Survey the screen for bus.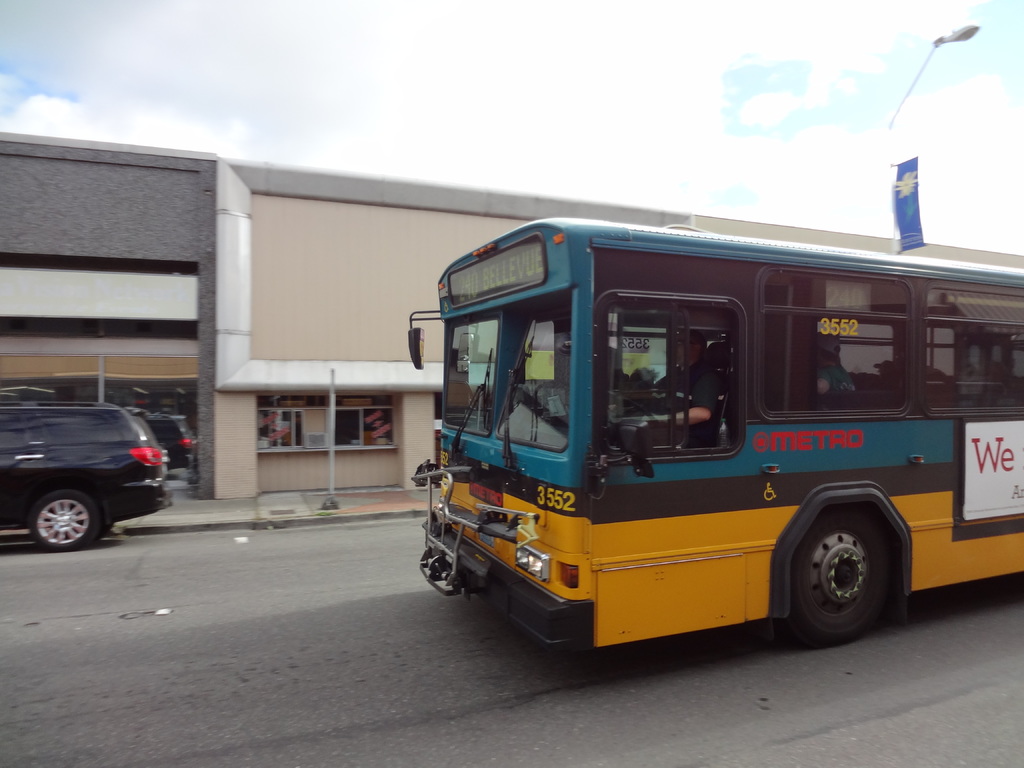
Survey found: bbox=[402, 214, 1023, 648].
